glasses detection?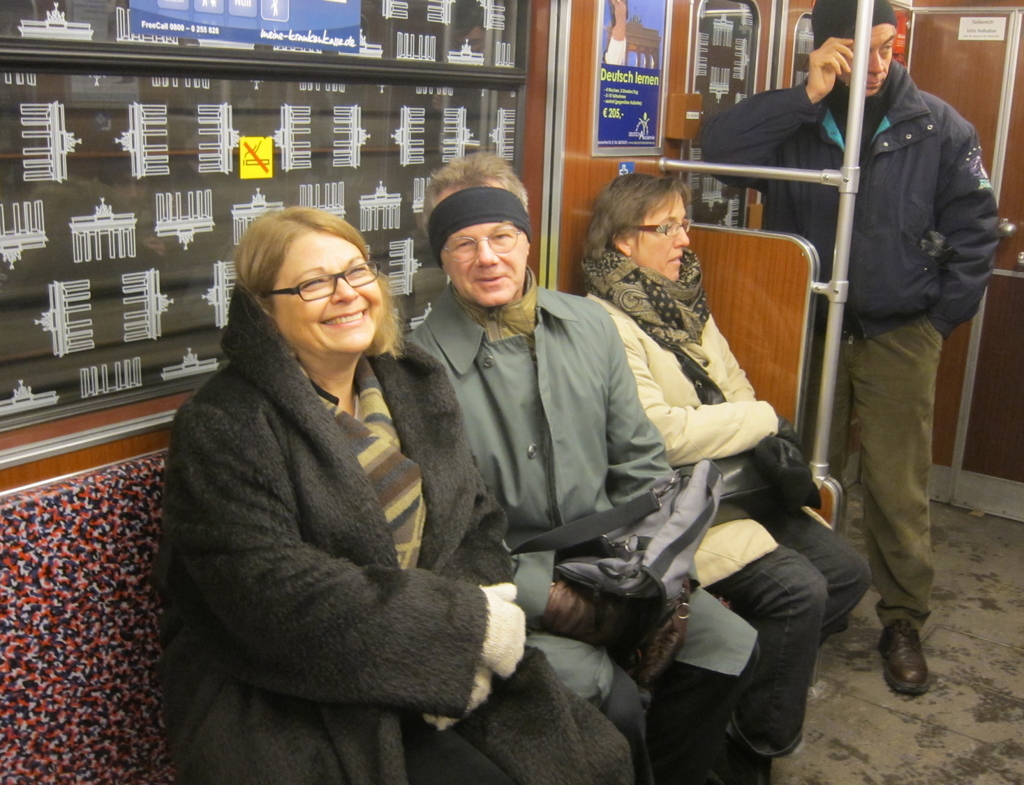
detection(628, 214, 695, 239)
